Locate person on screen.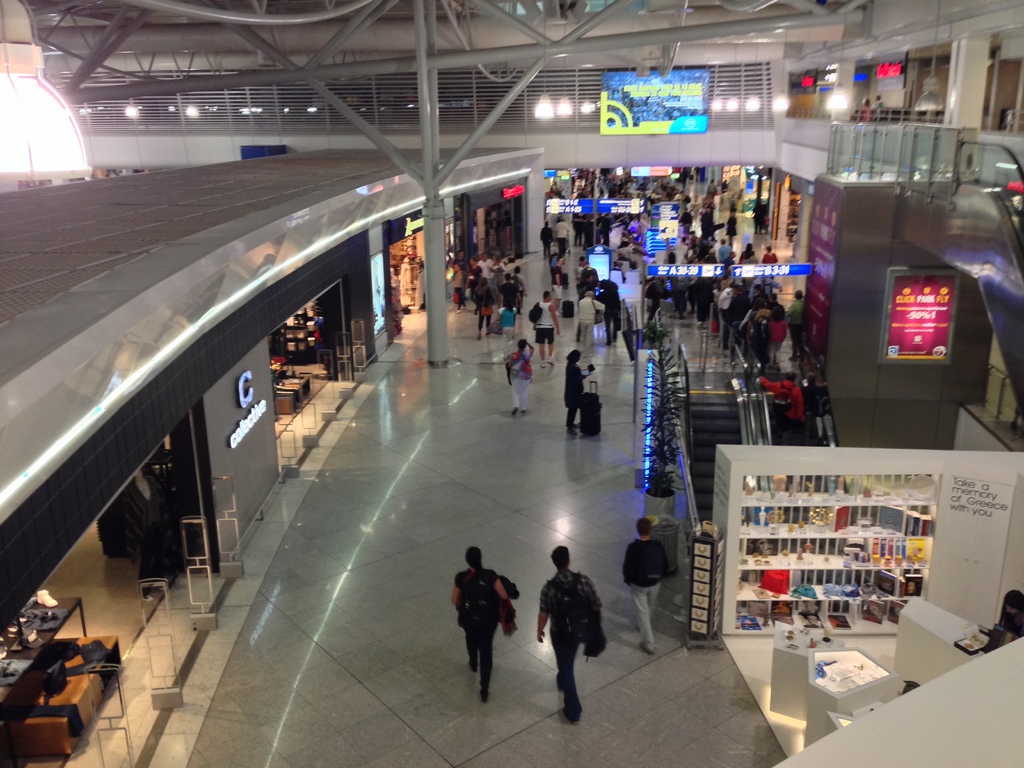
On screen at detection(575, 289, 604, 361).
